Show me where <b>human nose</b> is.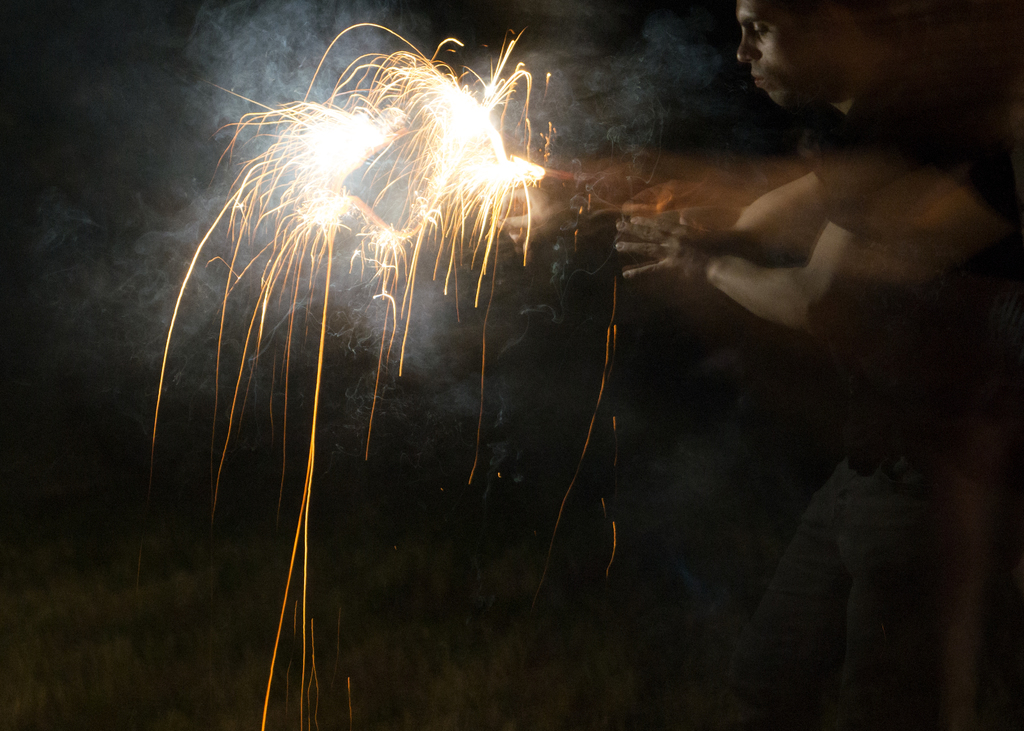
<b>human nose</b> is at <bbox>735, 30, 761, 63</bbox>.
